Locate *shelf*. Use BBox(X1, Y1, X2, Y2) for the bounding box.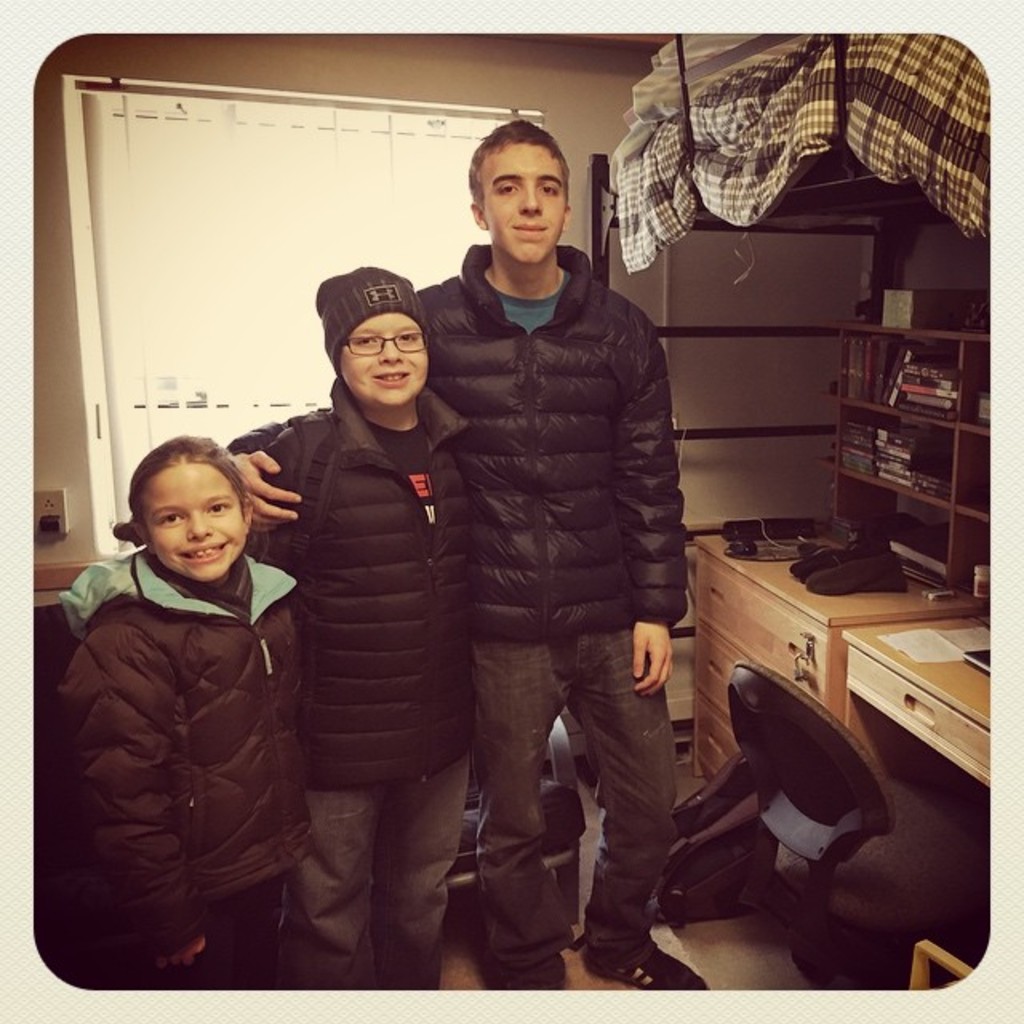
BBox(864, 486, 976, 573).
